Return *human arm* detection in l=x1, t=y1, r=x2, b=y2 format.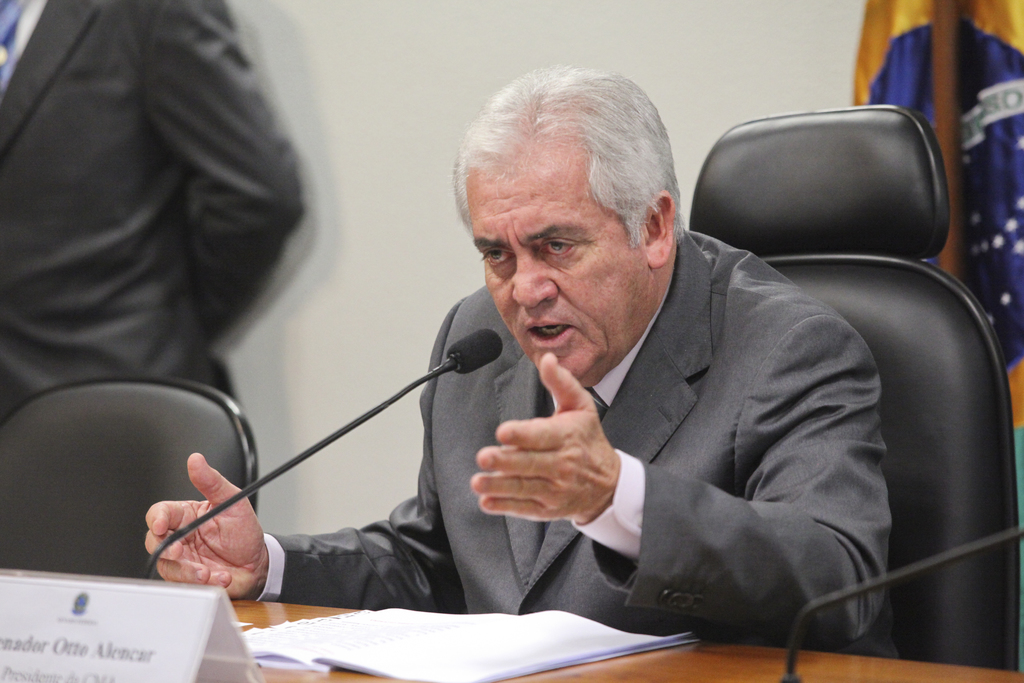
l=136, t=0, r=306, b=335.
